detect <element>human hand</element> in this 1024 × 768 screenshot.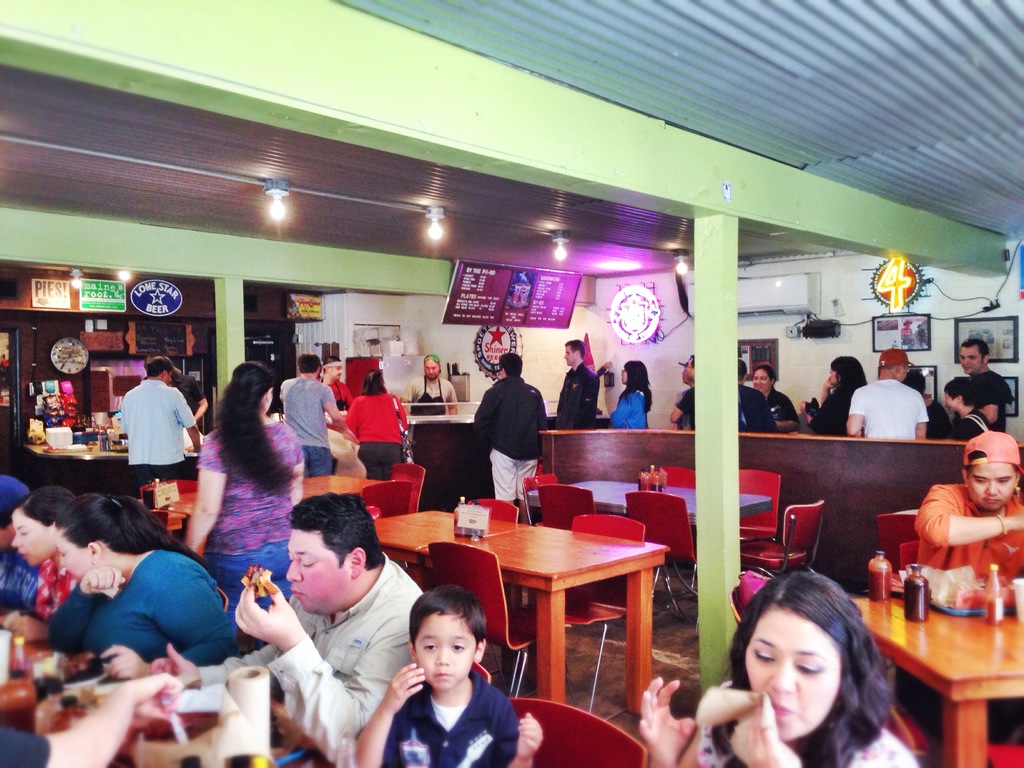
Detection: <box>99,641,148,678</box>.
